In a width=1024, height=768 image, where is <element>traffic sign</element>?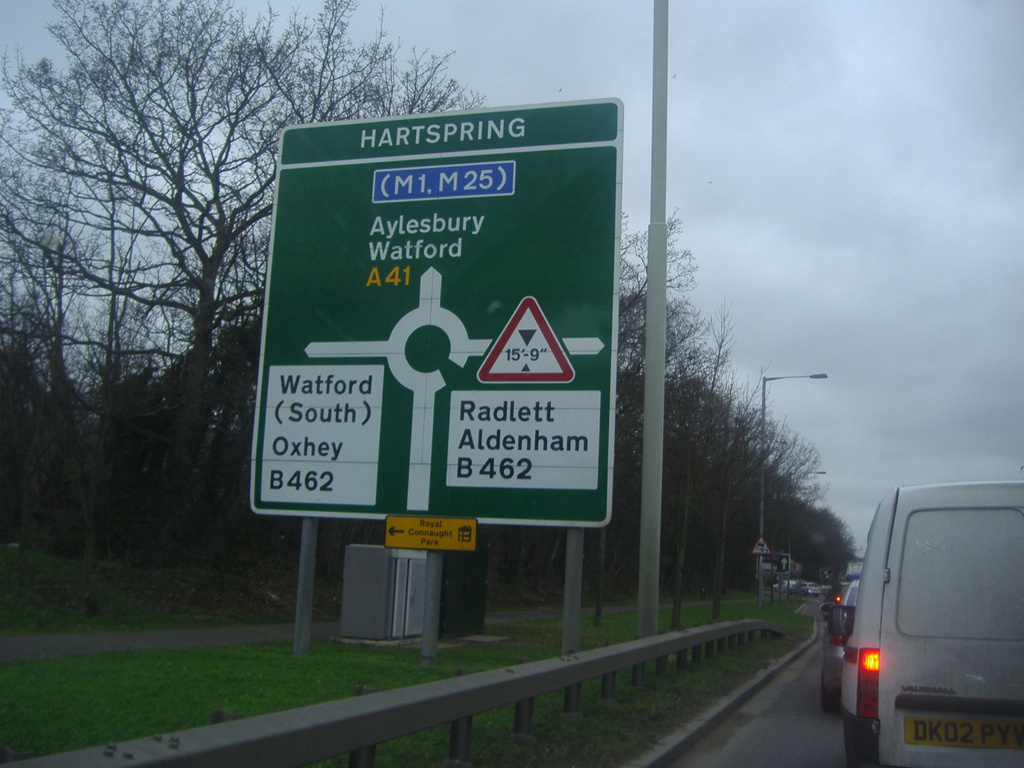
x1=252, y1=109, x2=624, y2=526.
